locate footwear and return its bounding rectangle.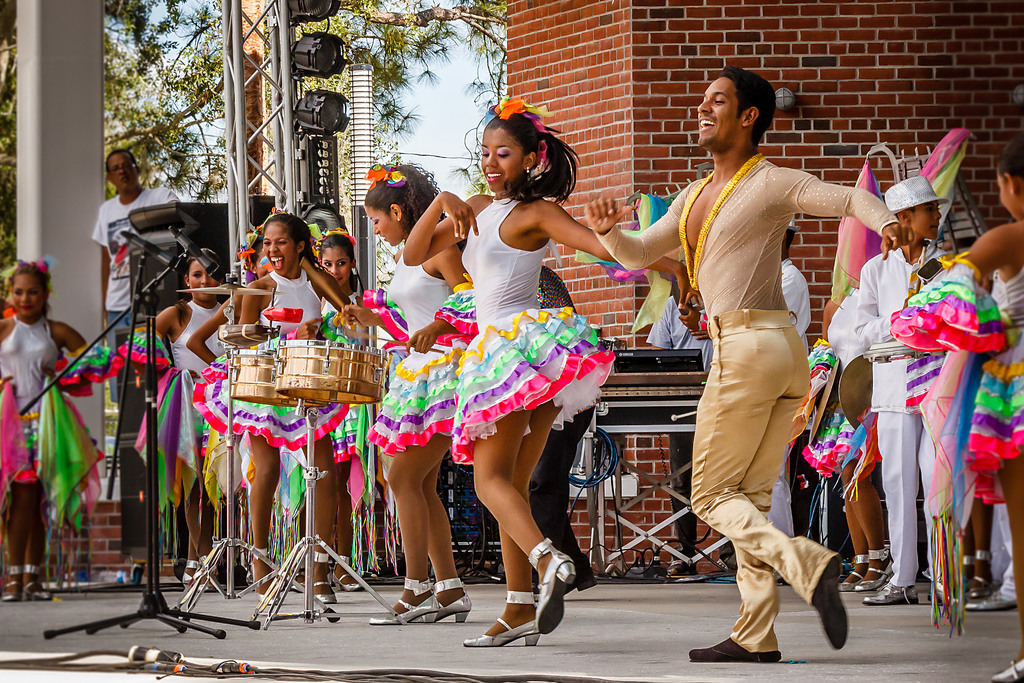
bbox=(535, 536, 577, 636).
